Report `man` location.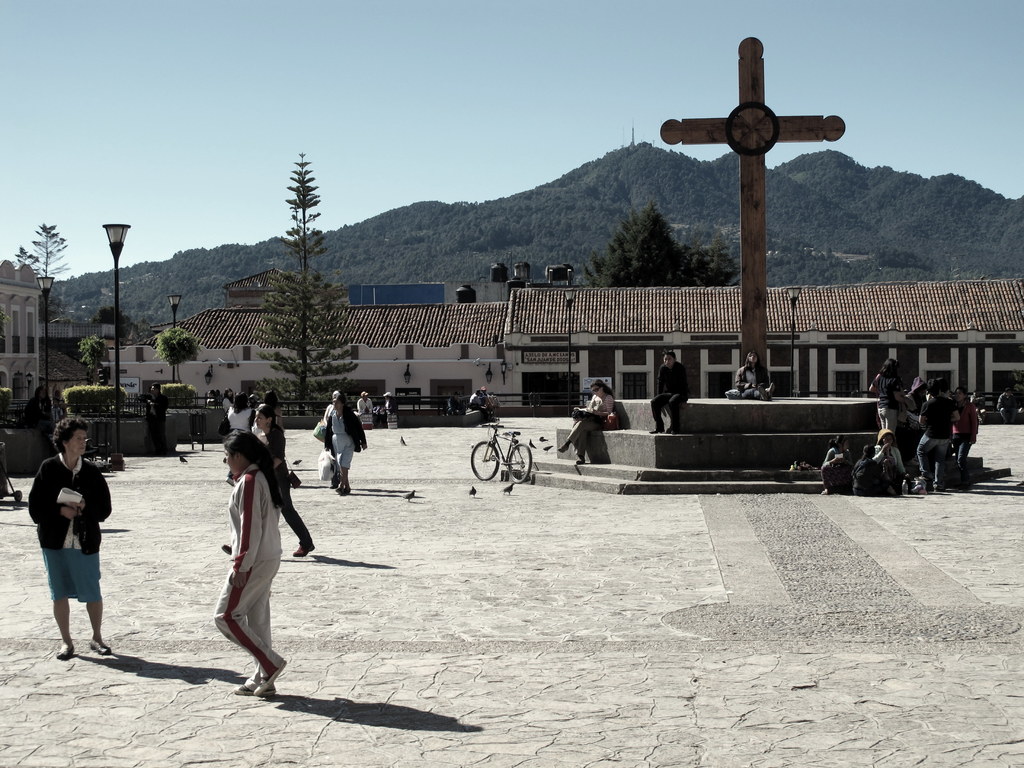
Report: box(913, 379, 962, 490).
